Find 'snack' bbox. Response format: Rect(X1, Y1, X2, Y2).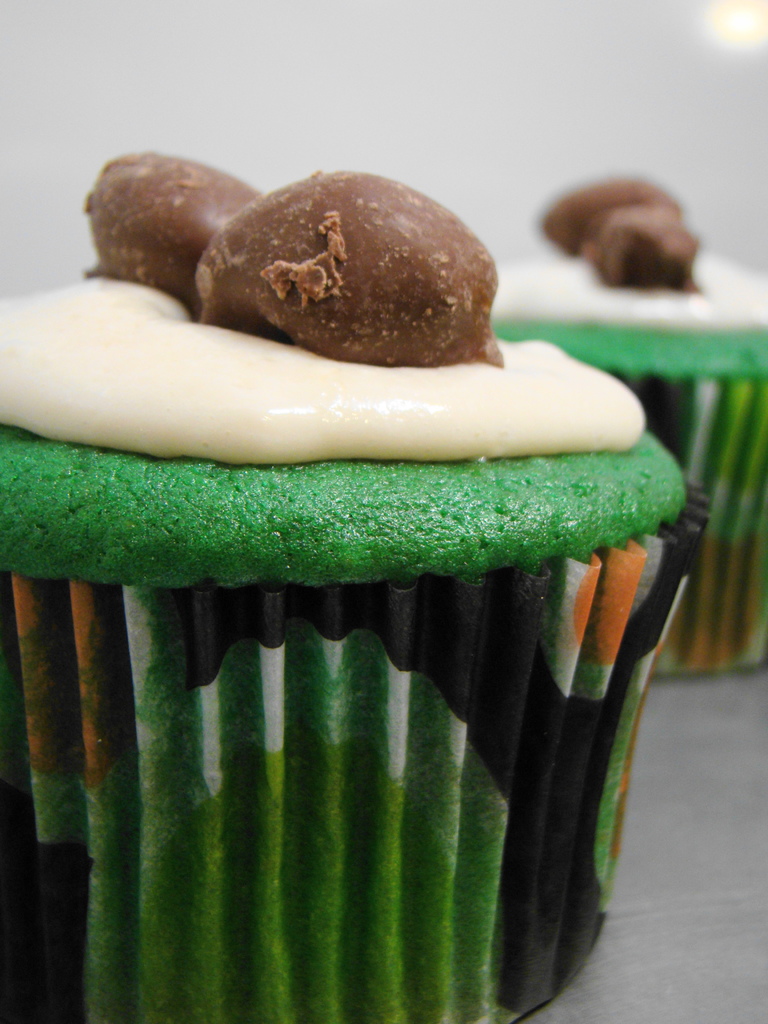
Rect(79, 148, 252, 291).
